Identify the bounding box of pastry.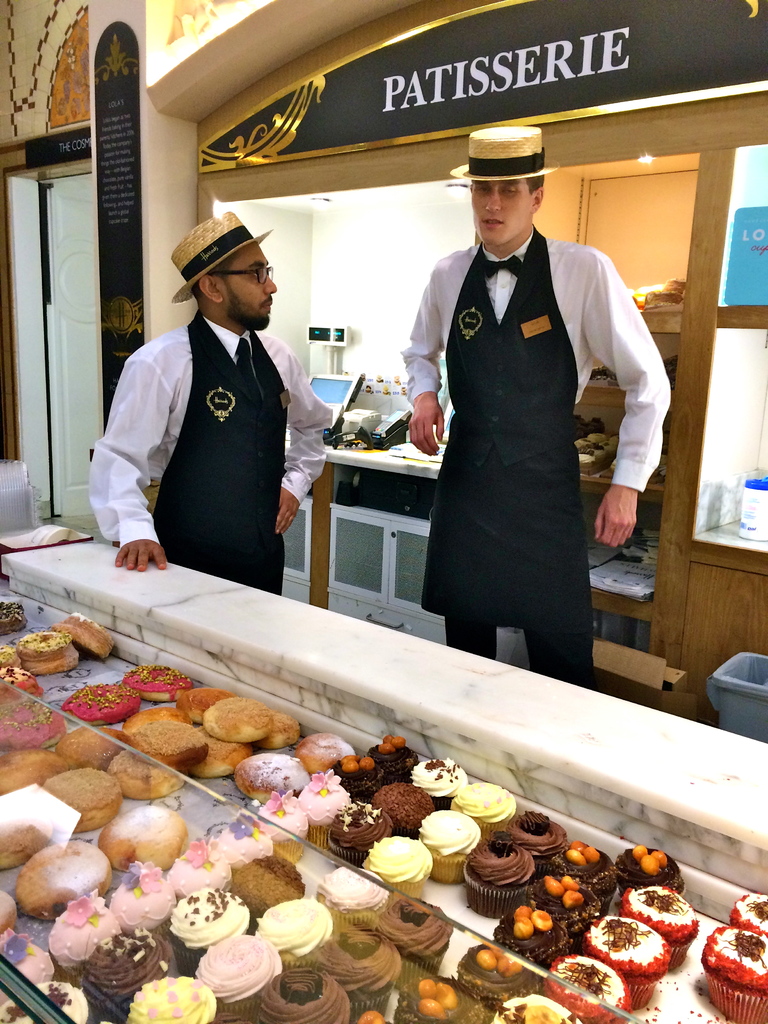
bbox=[491, 903, 573, 977].
